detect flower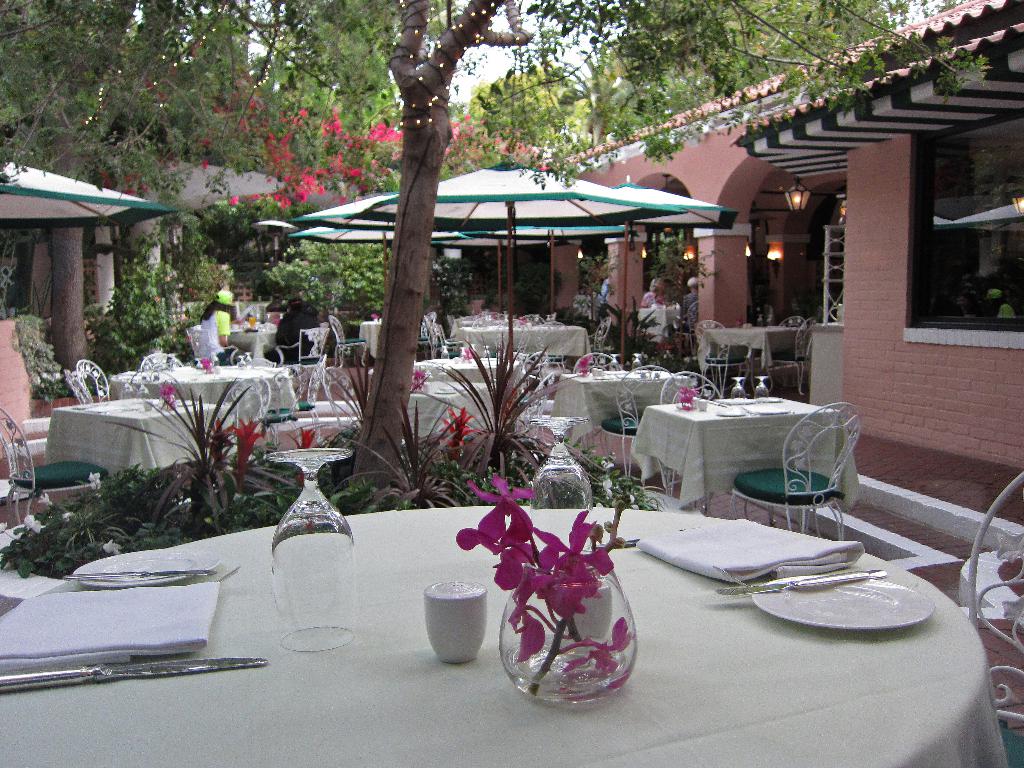
467,475,536,515
